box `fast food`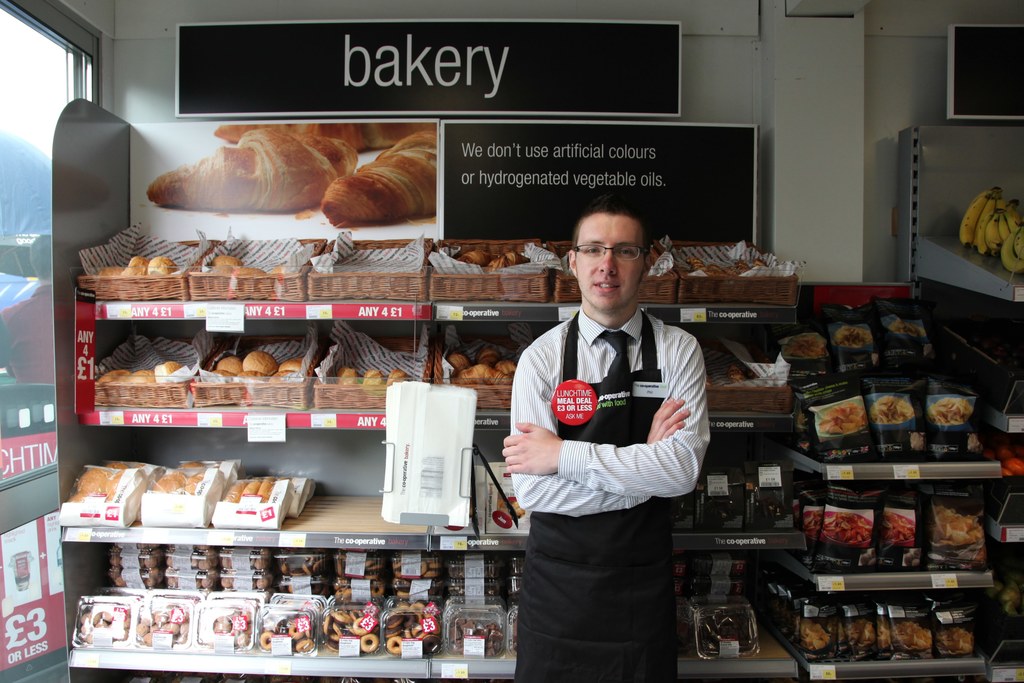
[left=822, top=511, right=879, bottom=546]
